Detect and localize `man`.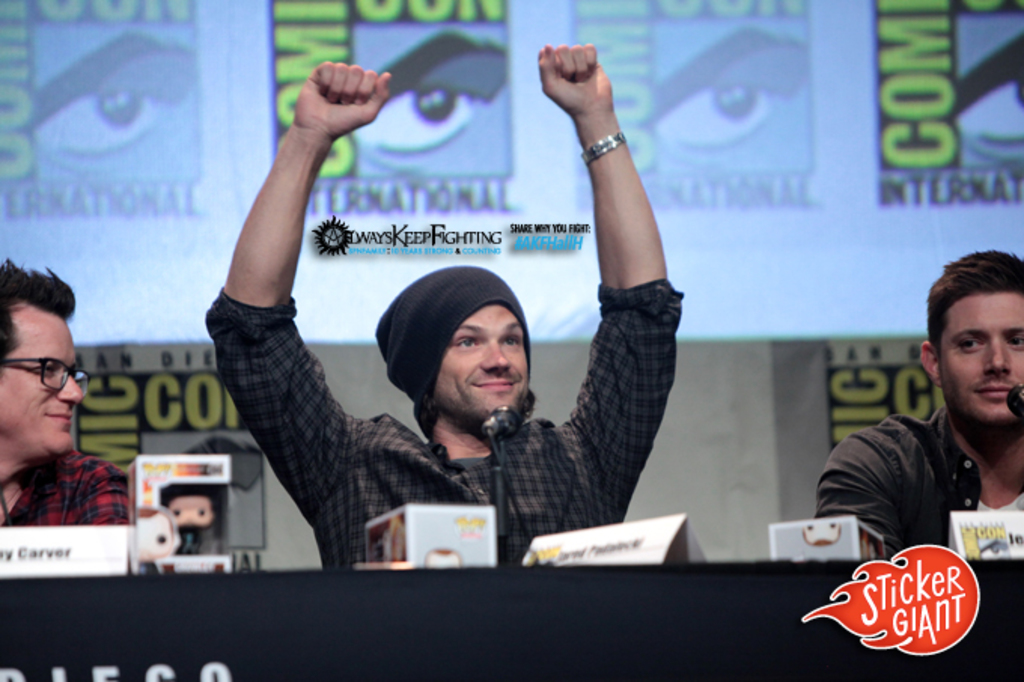
Localized at <box>815,248,1022,563</box>.
